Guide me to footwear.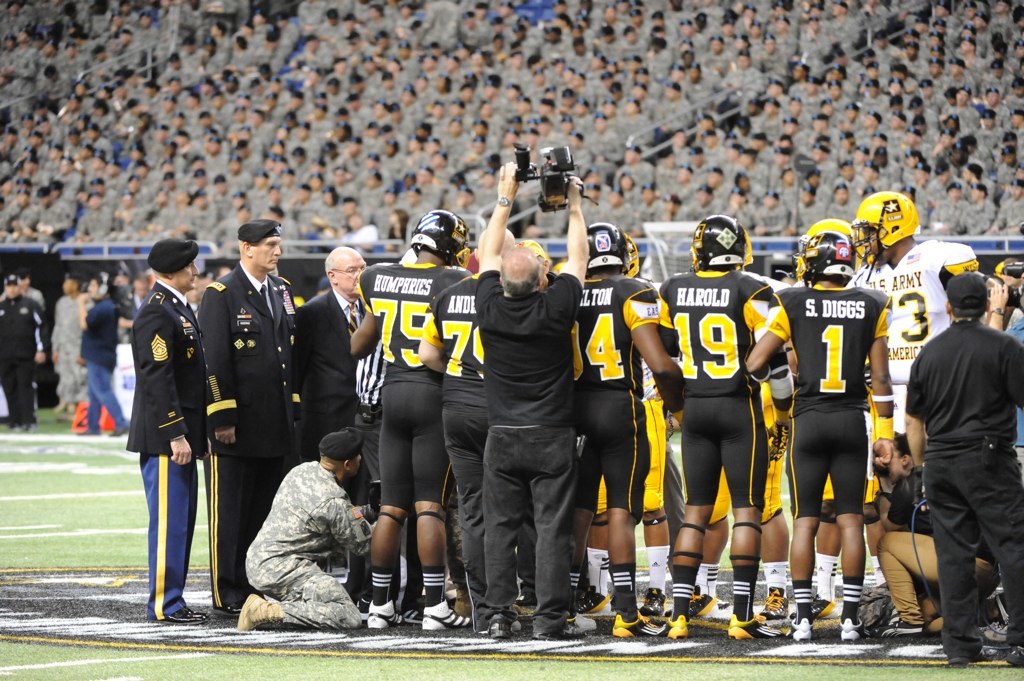
Guidance: 765:595:788:619.
